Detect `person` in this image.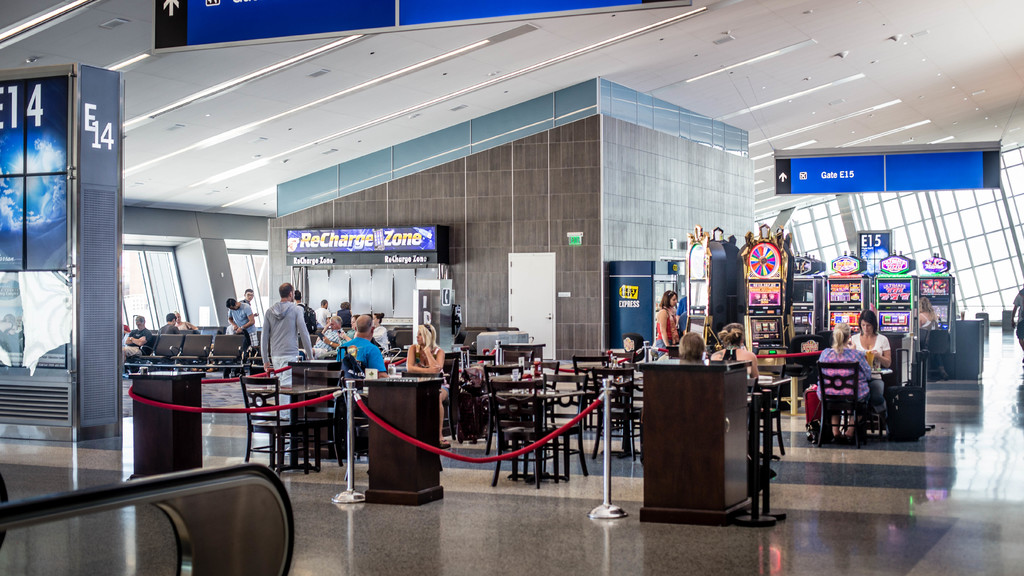
Detection: select_region(1006, 282, 1023, 363).
